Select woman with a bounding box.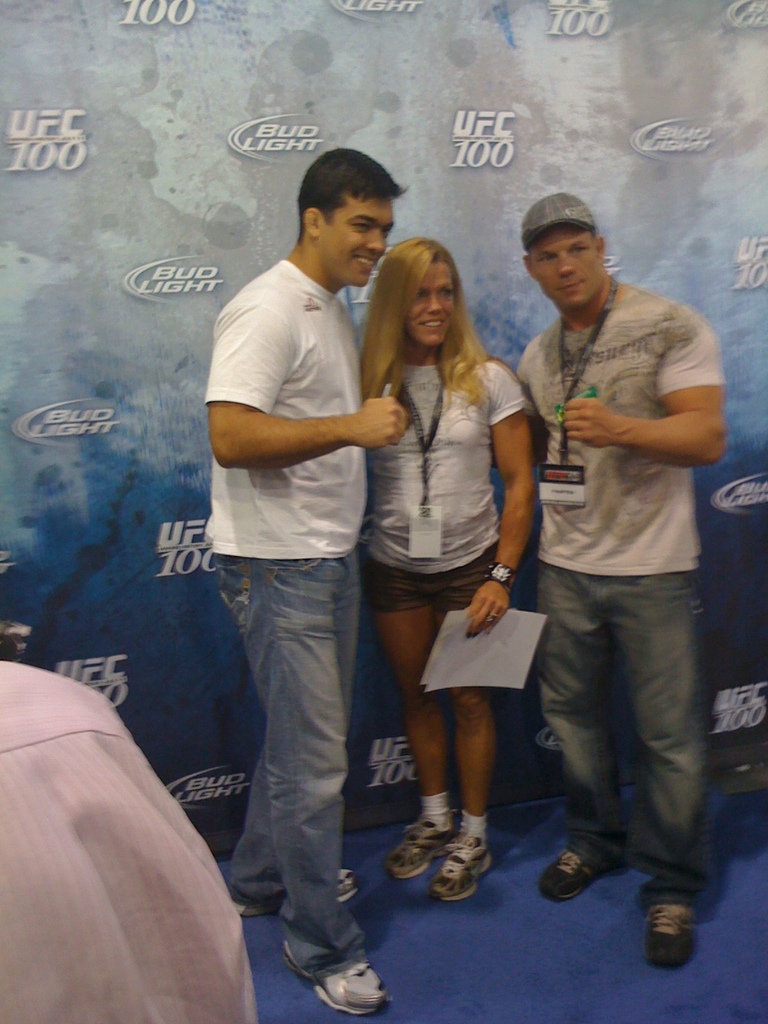
<box>349,236,540,876</box>.
